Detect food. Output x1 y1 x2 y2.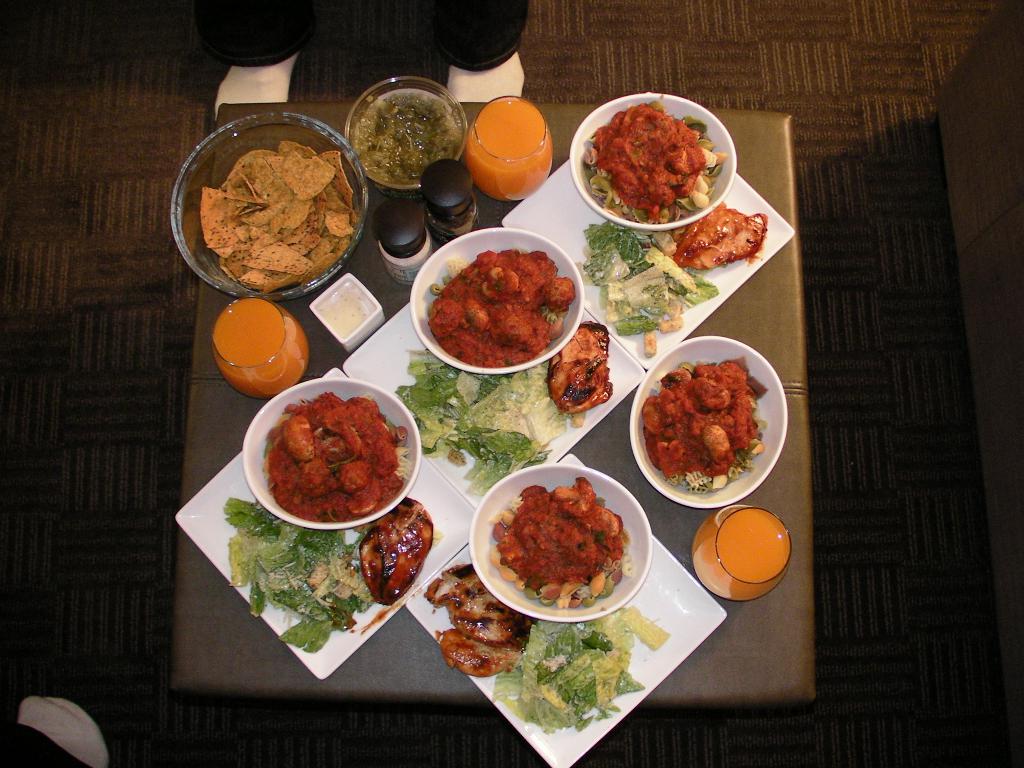
548 317 612 427.
